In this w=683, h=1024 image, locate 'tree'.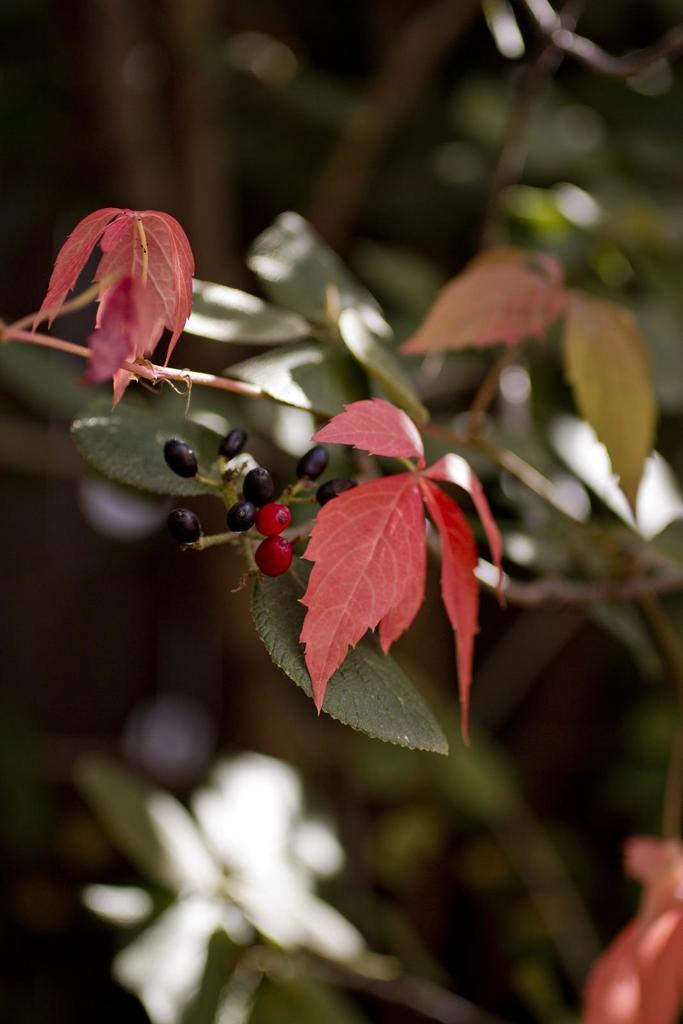
Bounding box: (0, 0, 682, 1023).
